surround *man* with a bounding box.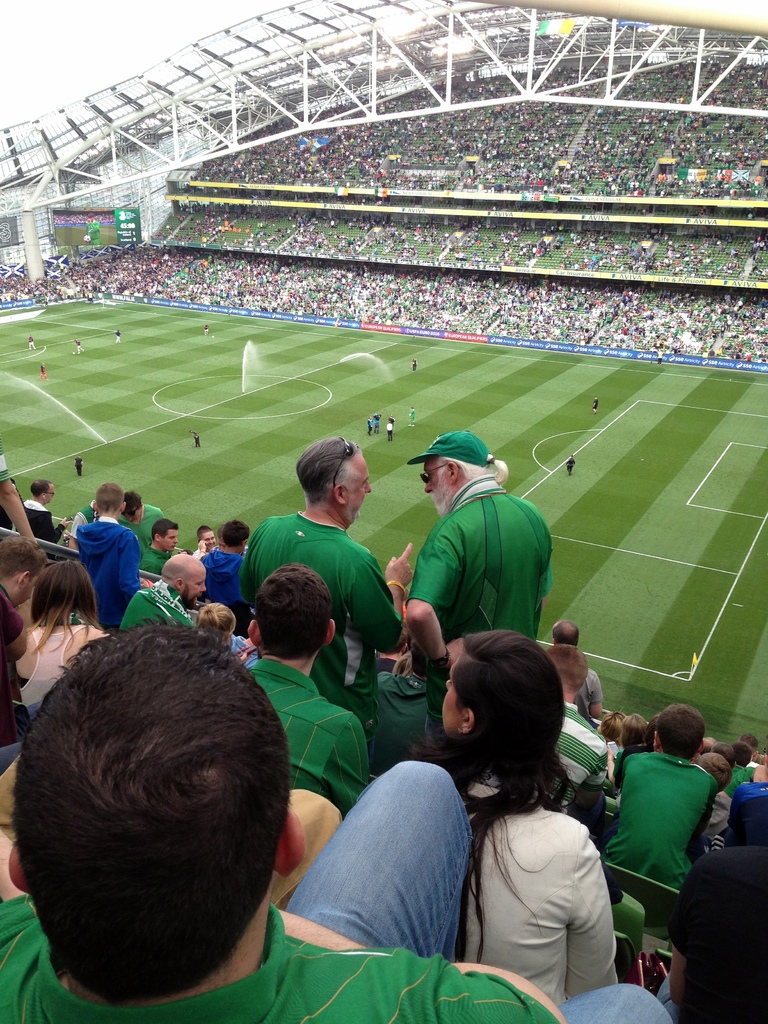
detection(404, 461, 571, 659).
